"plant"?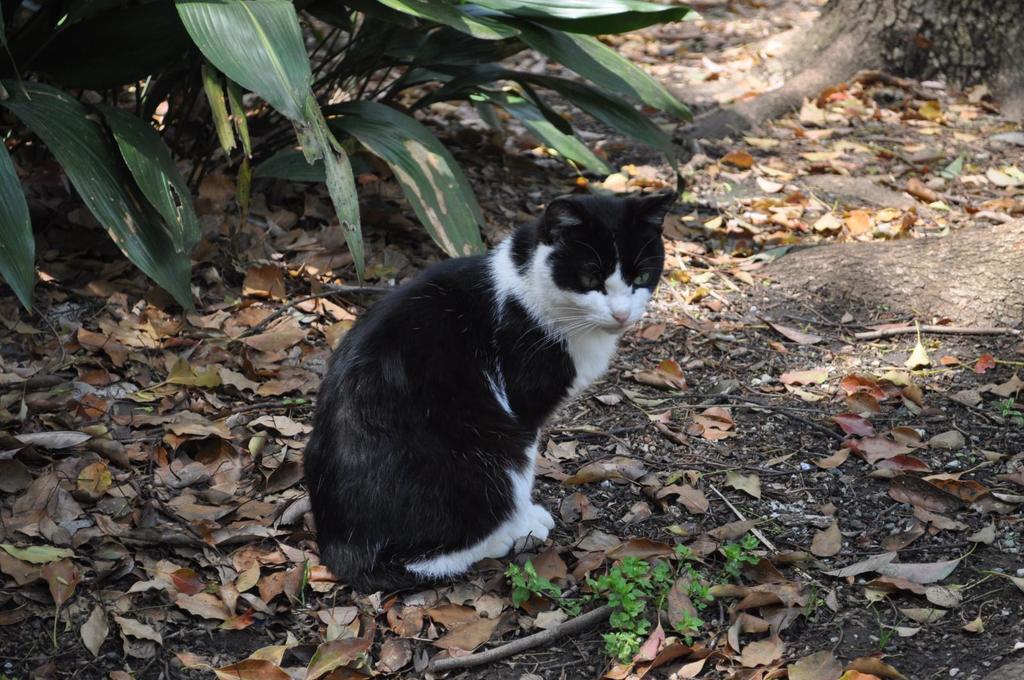
680:608:707:639
